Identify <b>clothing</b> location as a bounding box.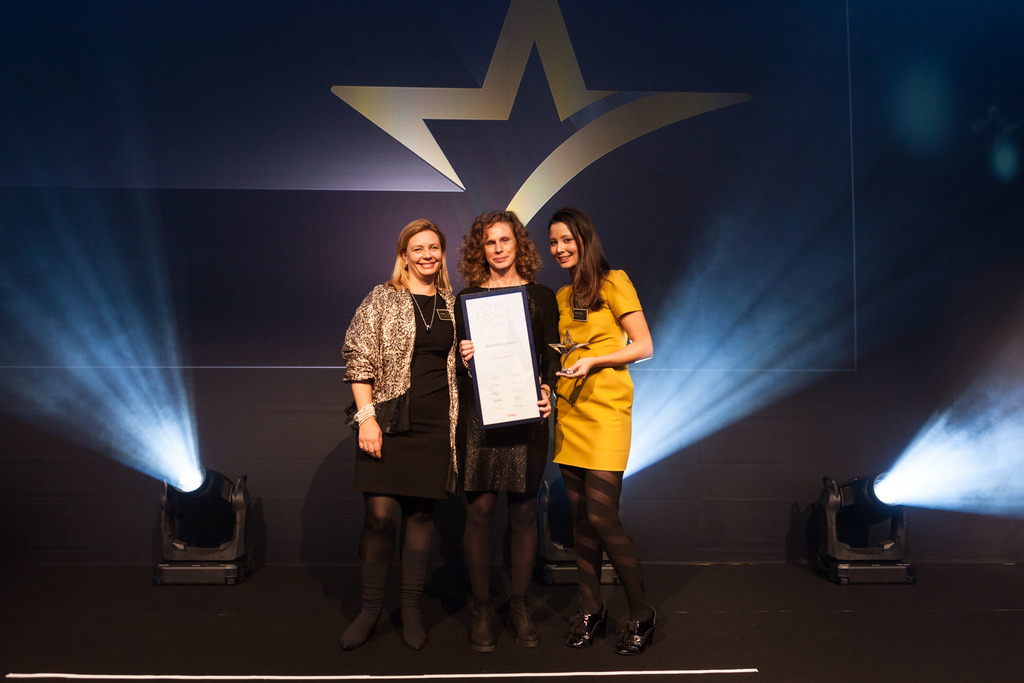
x1=341, y1=276, x2=456, y2=500.
